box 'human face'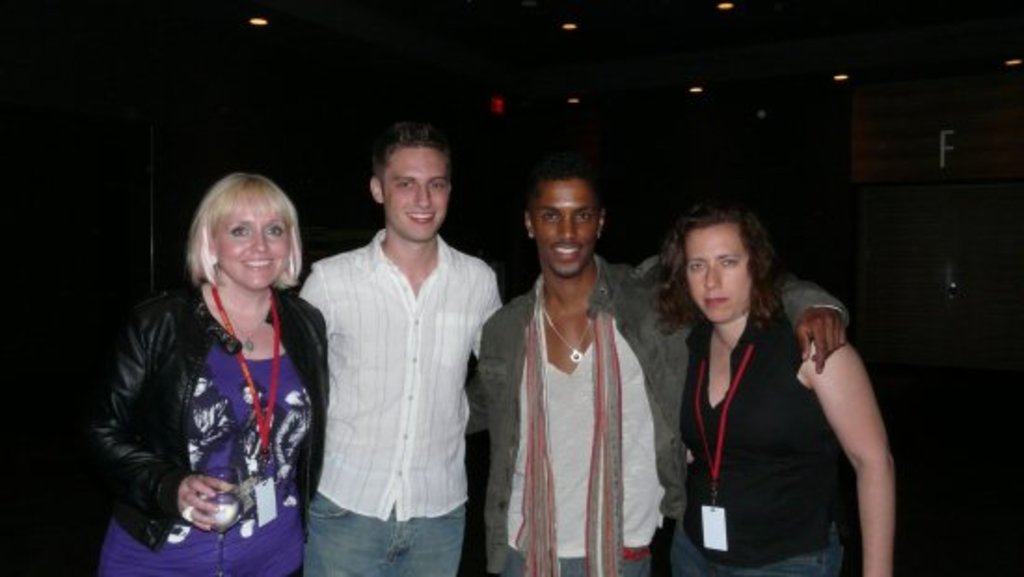
l=534, t=182, r=598, b=277
